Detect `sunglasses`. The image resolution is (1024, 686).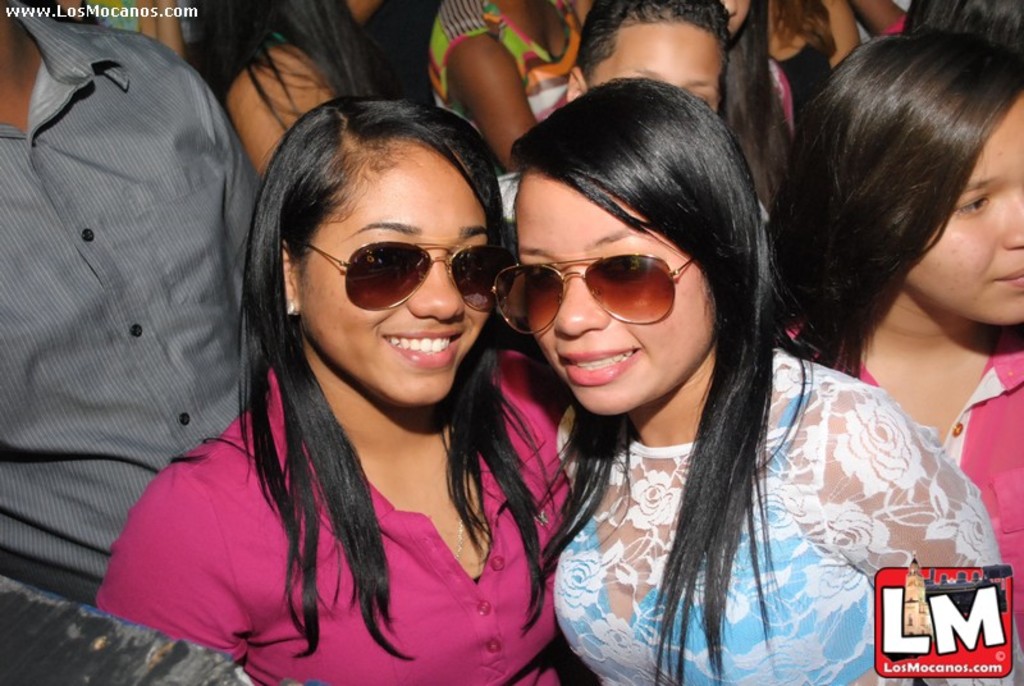
<bbox>301, 235, 518, 307</bbox>.
